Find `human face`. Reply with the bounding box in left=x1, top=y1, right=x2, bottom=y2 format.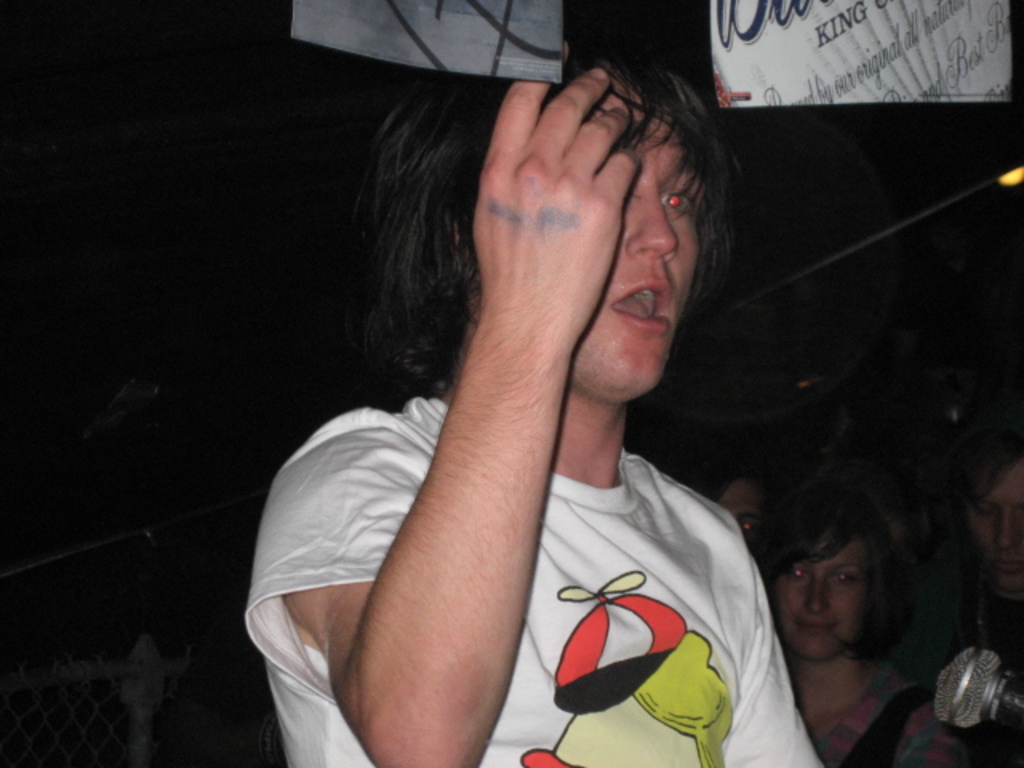
left=774, top=531, right=866, bottom=659.
